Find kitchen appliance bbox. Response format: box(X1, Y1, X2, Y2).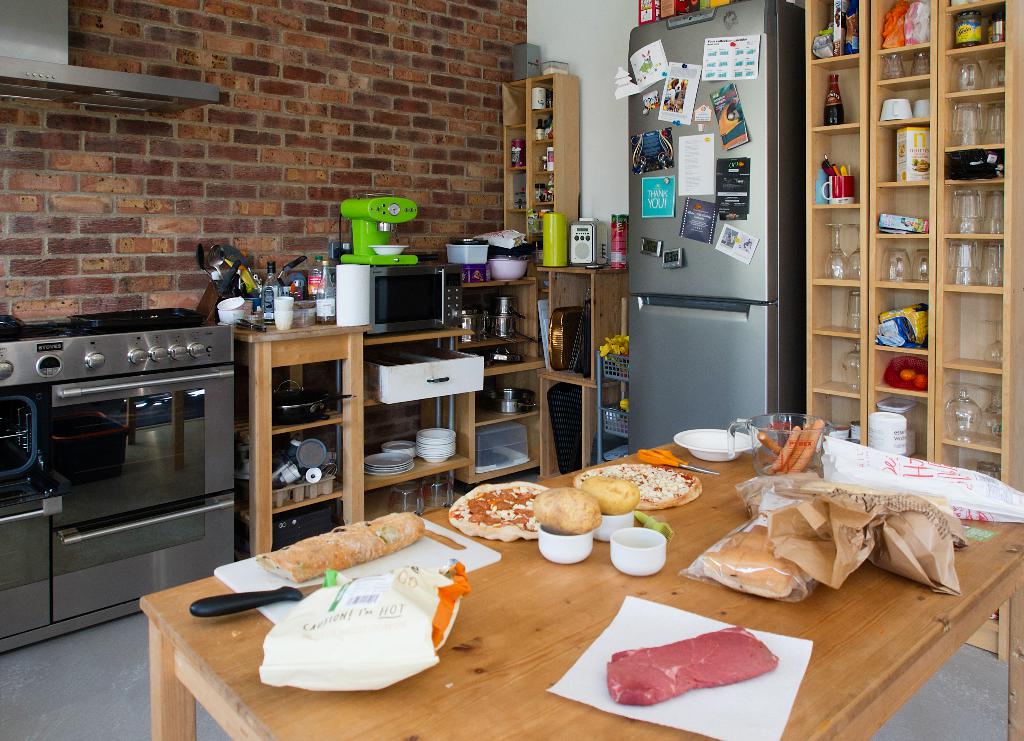
box(220, 293, 240, 325).
